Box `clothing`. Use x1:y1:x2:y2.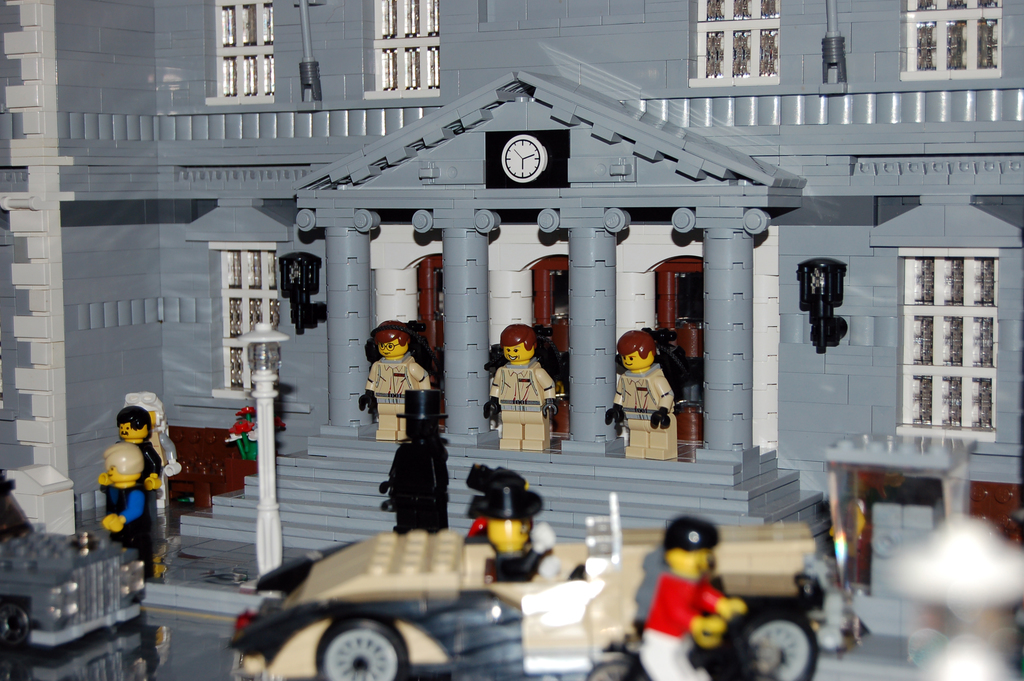
486:368:554:433.
